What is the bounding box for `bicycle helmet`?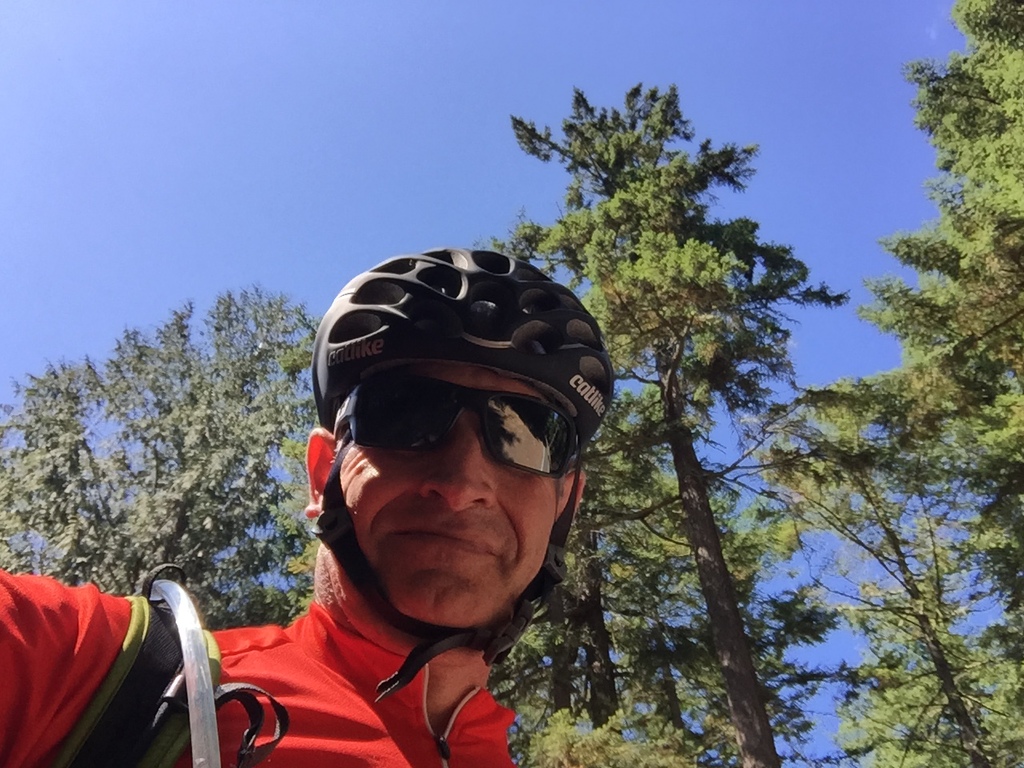
box(311, 244, 618, 694).
